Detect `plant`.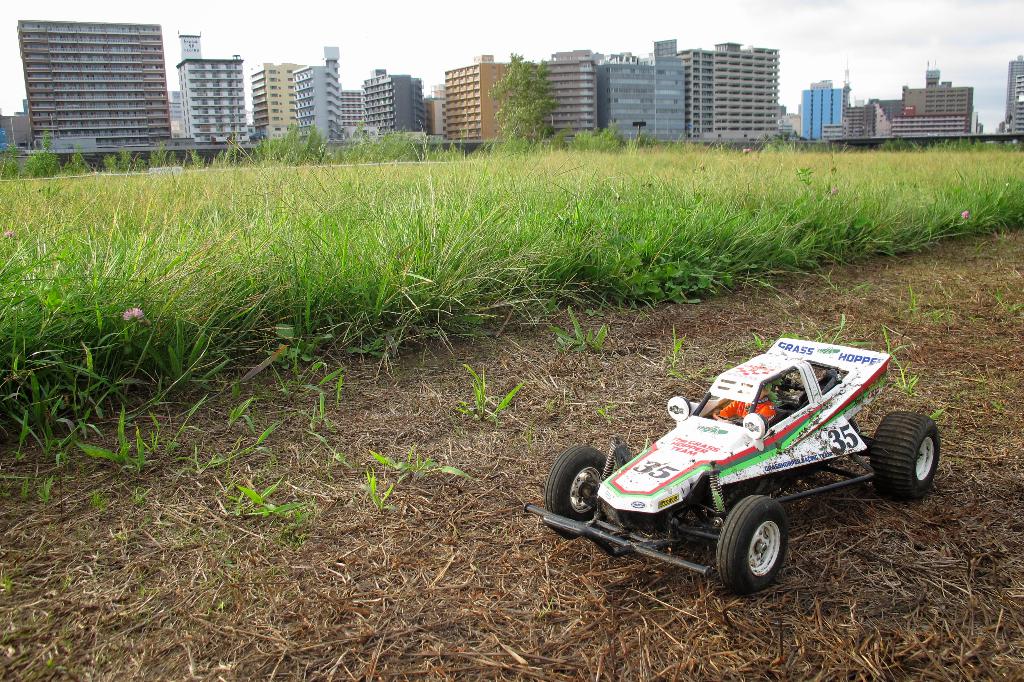
Detected at left=750, top=333, right=766, bottom=351.
